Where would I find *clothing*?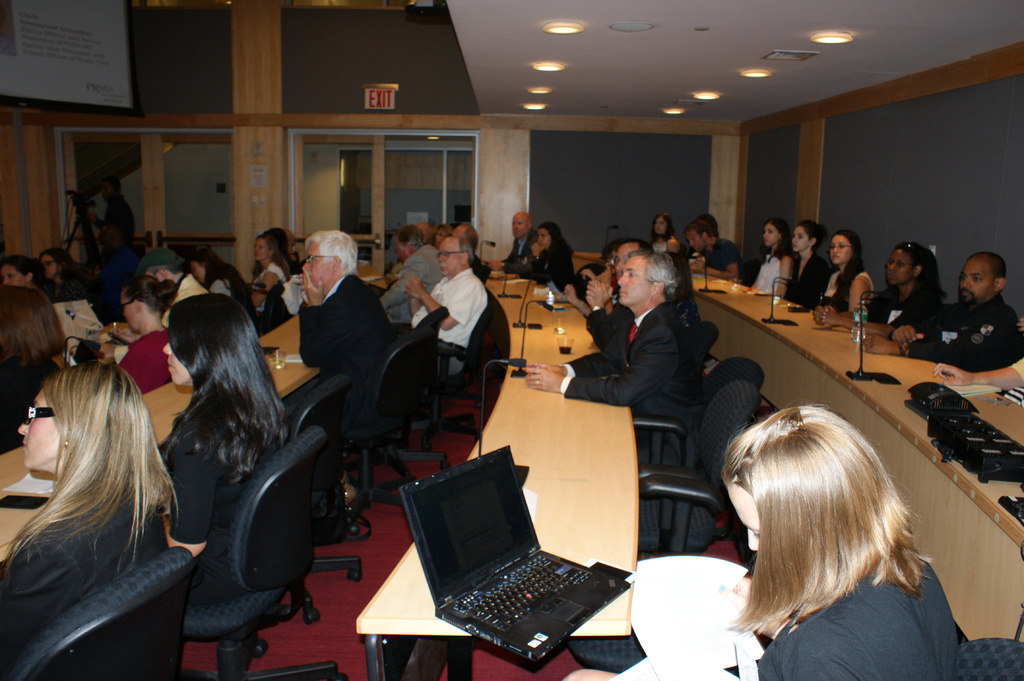
At (755,248,786,297).
